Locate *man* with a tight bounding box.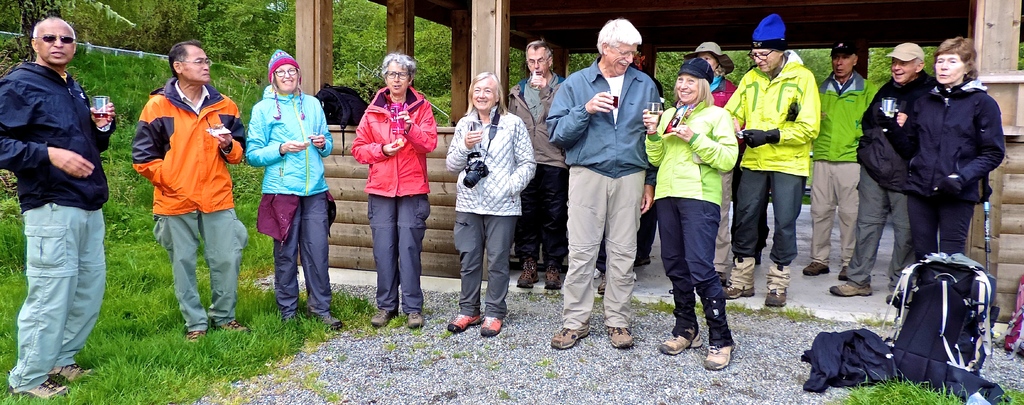
select_region(719, 10, 819, 304).
